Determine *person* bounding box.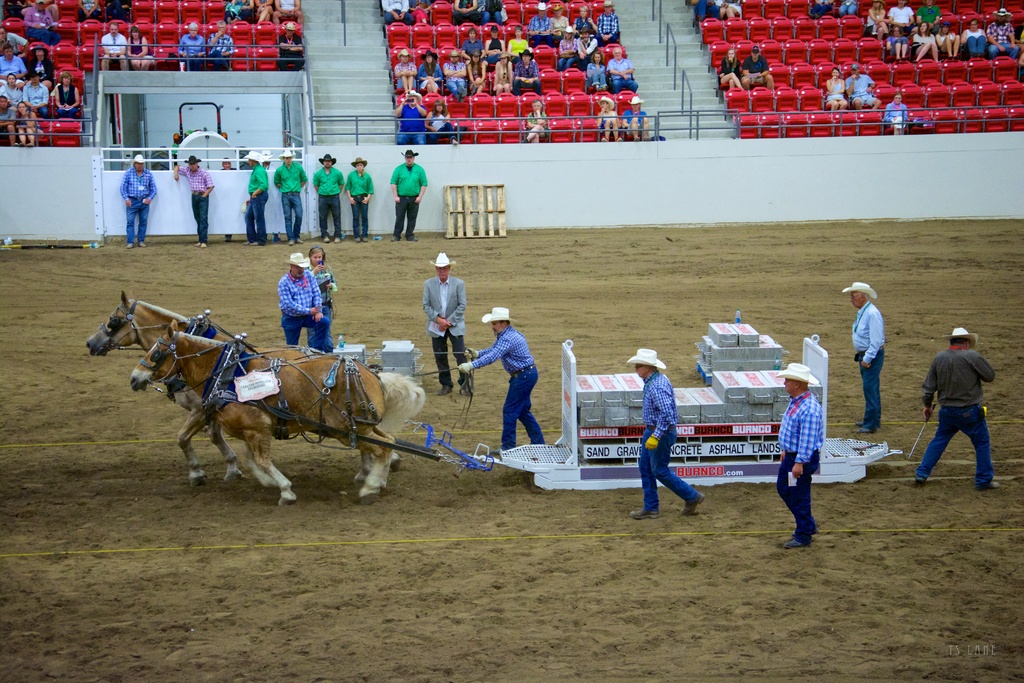
Determined: (left=552, top=3, right=570, bottom=33).
